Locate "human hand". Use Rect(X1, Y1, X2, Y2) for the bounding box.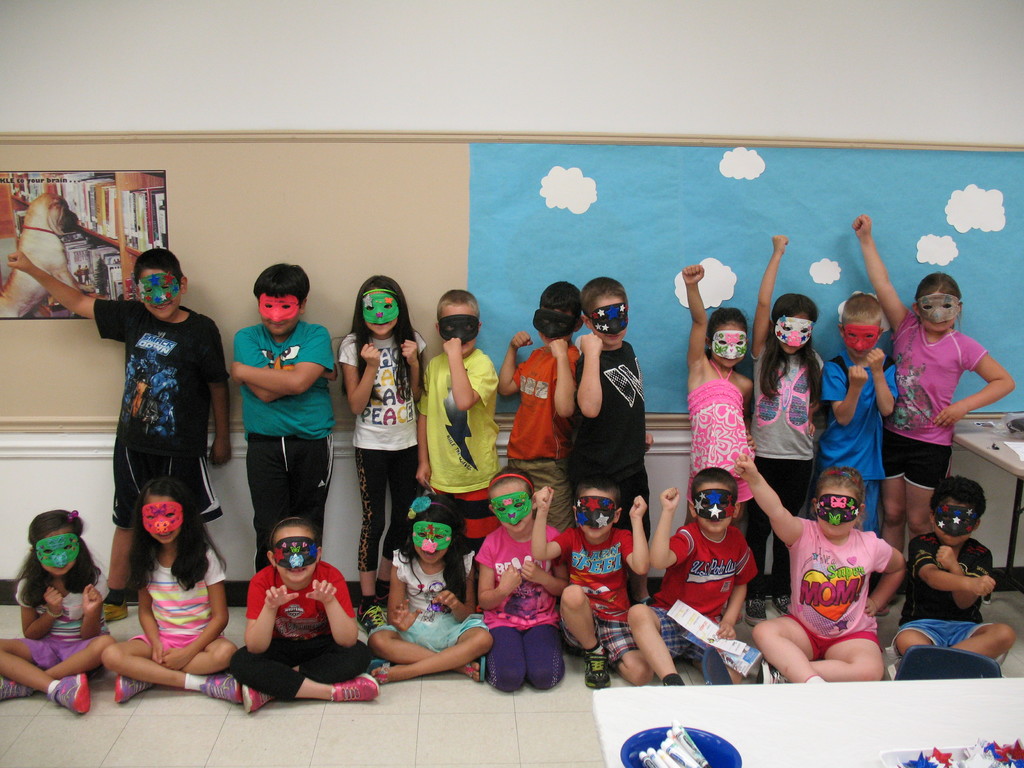
Rect(865, 344, 886, 375).
